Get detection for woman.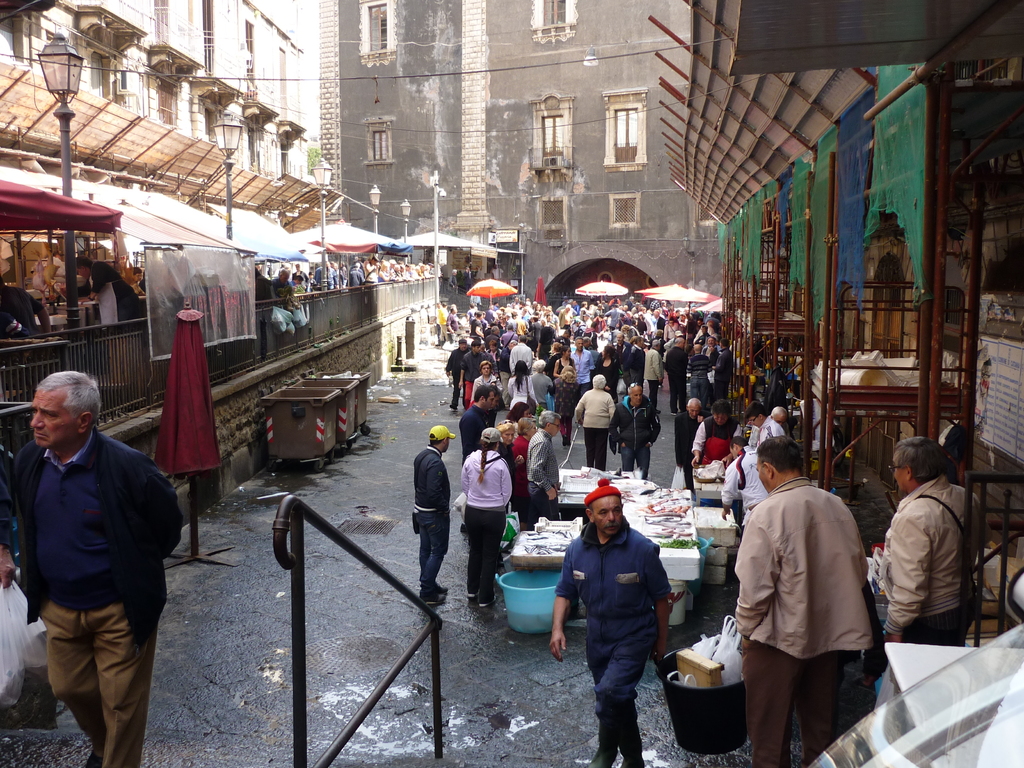
Detection: (x1=582, y1=367, x2=614, y2=472).
